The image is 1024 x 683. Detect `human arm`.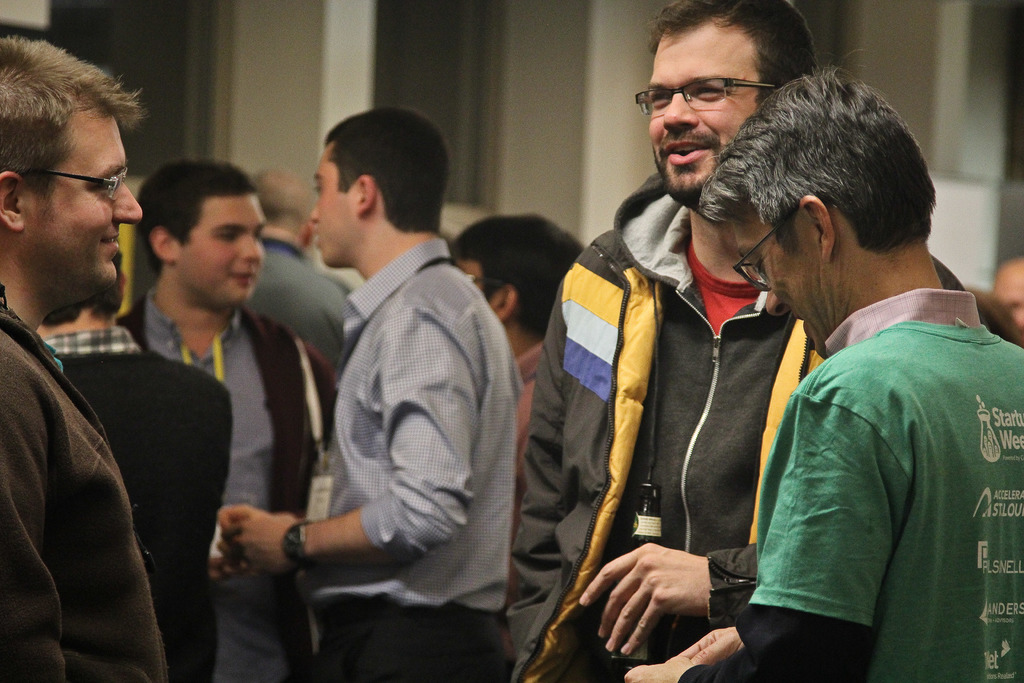
Detection: rect(507, 274, 563, 666).
